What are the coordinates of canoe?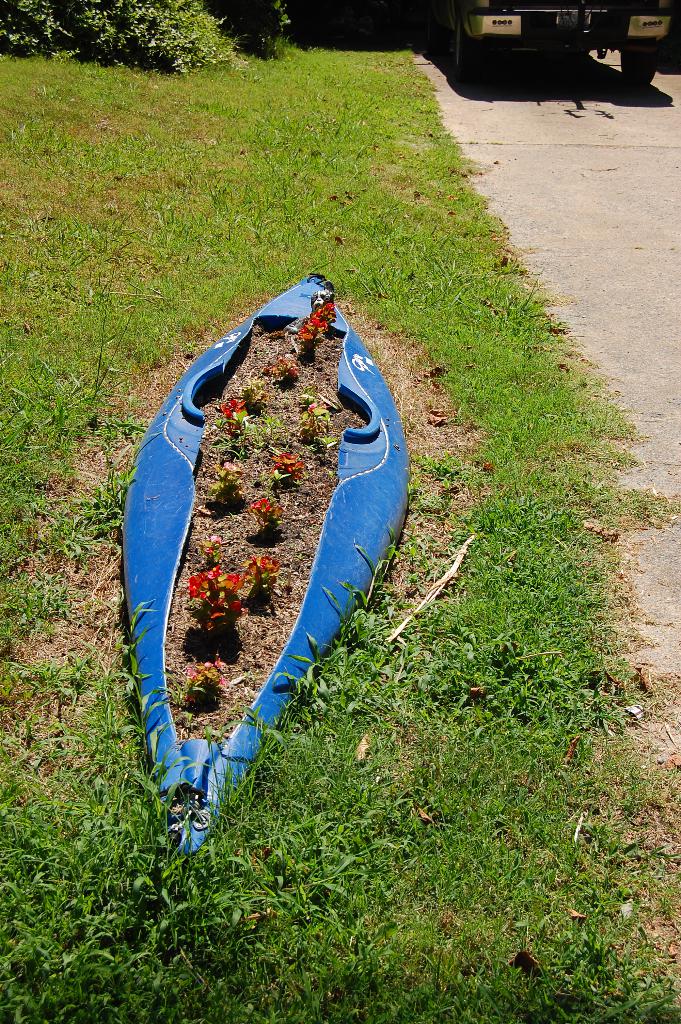
{"left": 117, "top": 274, "right": 402, "bottom": 865}.
